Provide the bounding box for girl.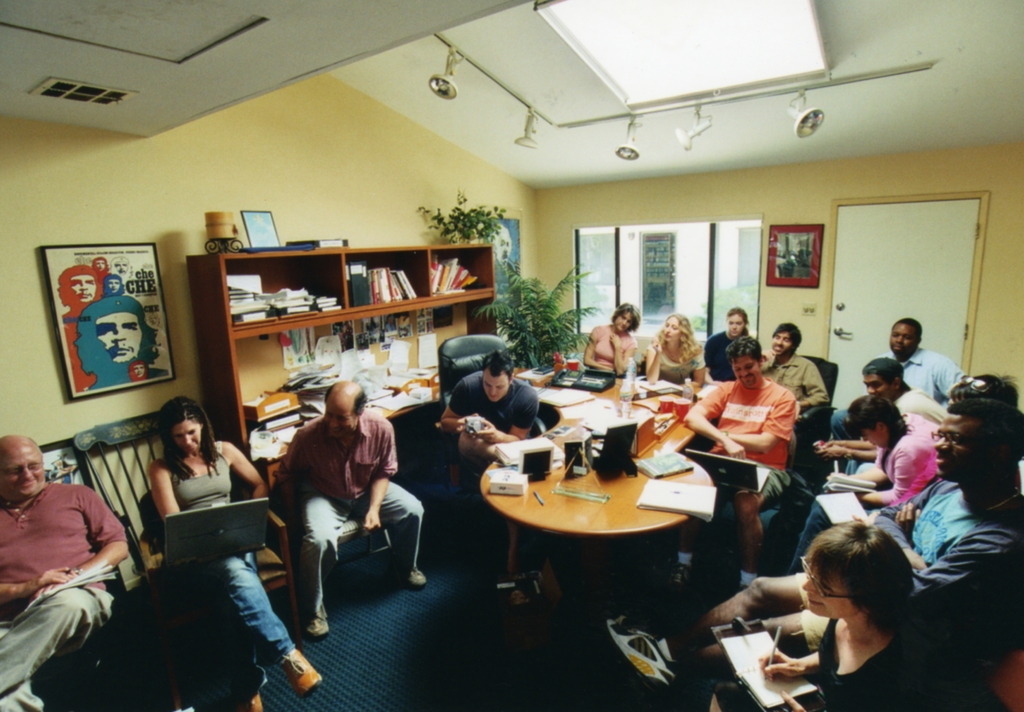
l=146, t=394, r=321, b=711.
